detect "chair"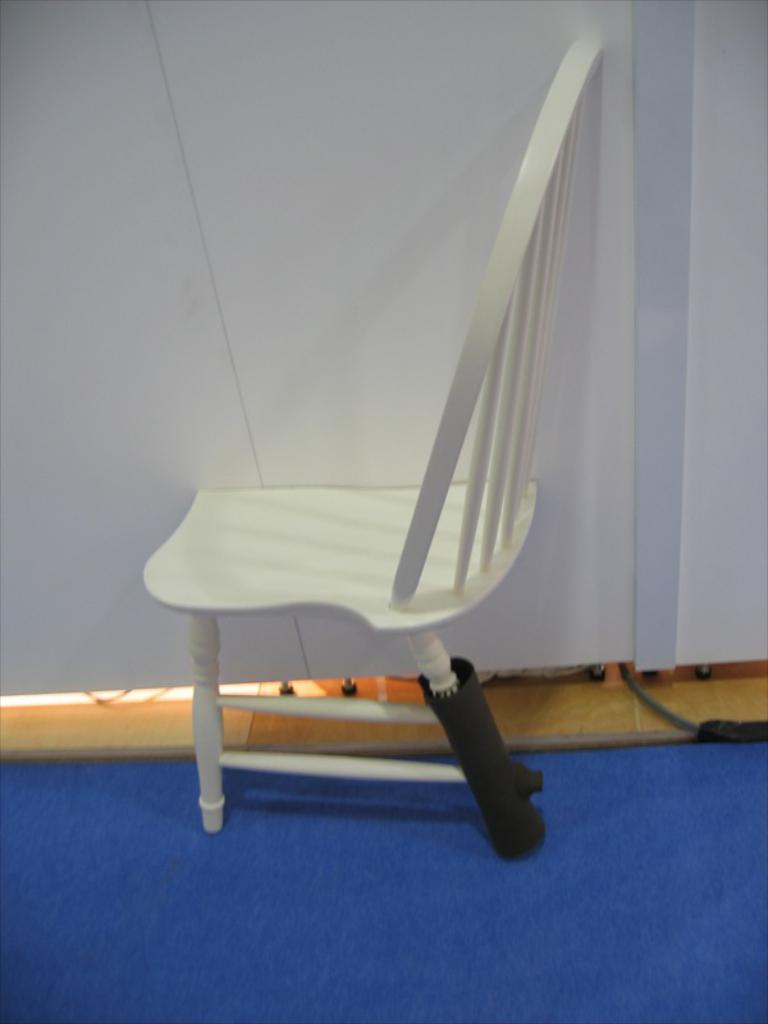
[x1=127, y1=88, x2=627, y2=861]
